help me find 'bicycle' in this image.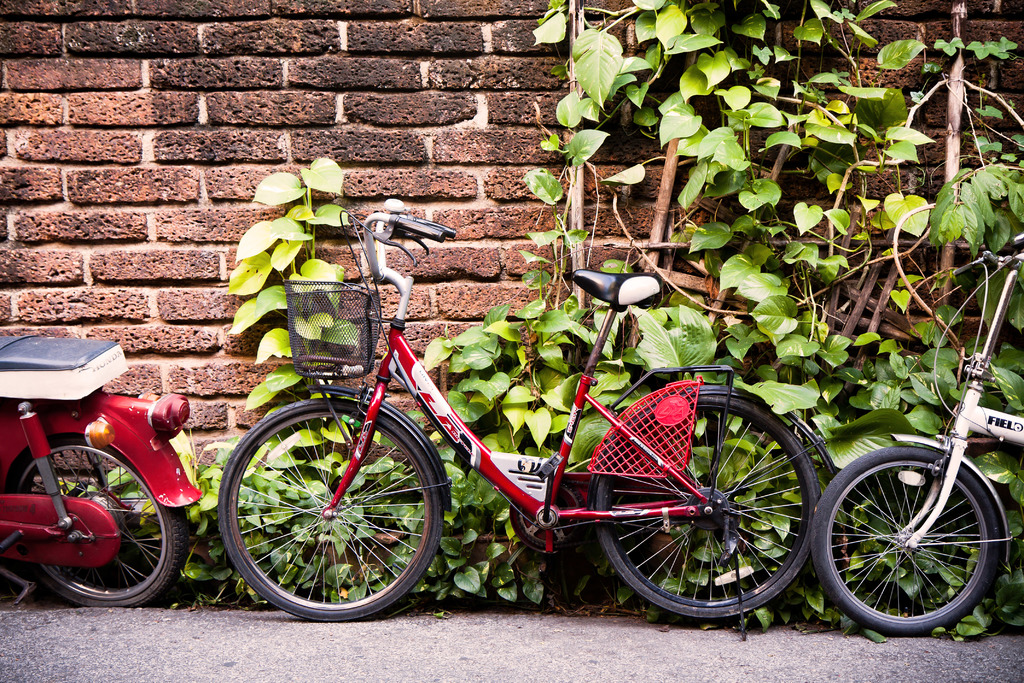
Found it: left=810, top=231, right=1022, bottom=636.
